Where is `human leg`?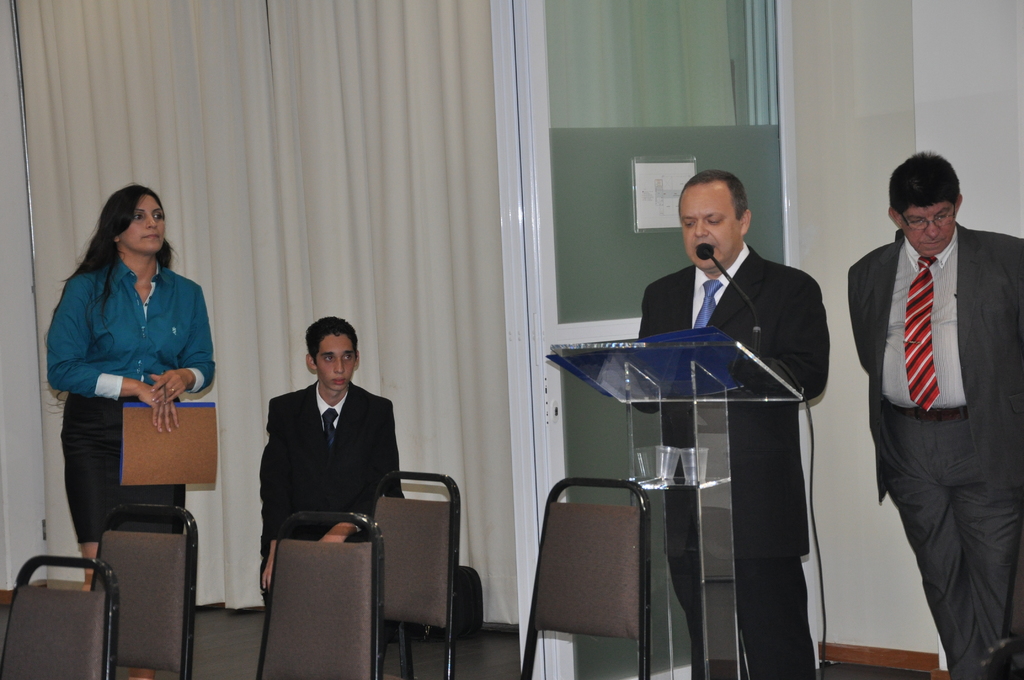
left=887, top=407, right=1021, bottom=679.
